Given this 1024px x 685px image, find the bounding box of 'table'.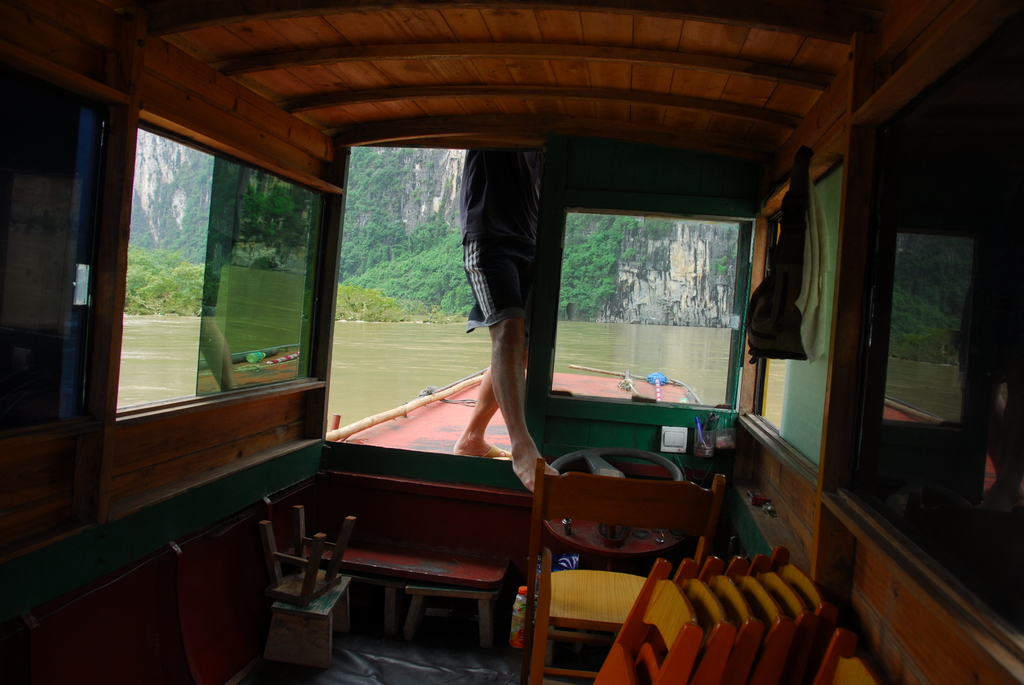
514 444 717 663.
